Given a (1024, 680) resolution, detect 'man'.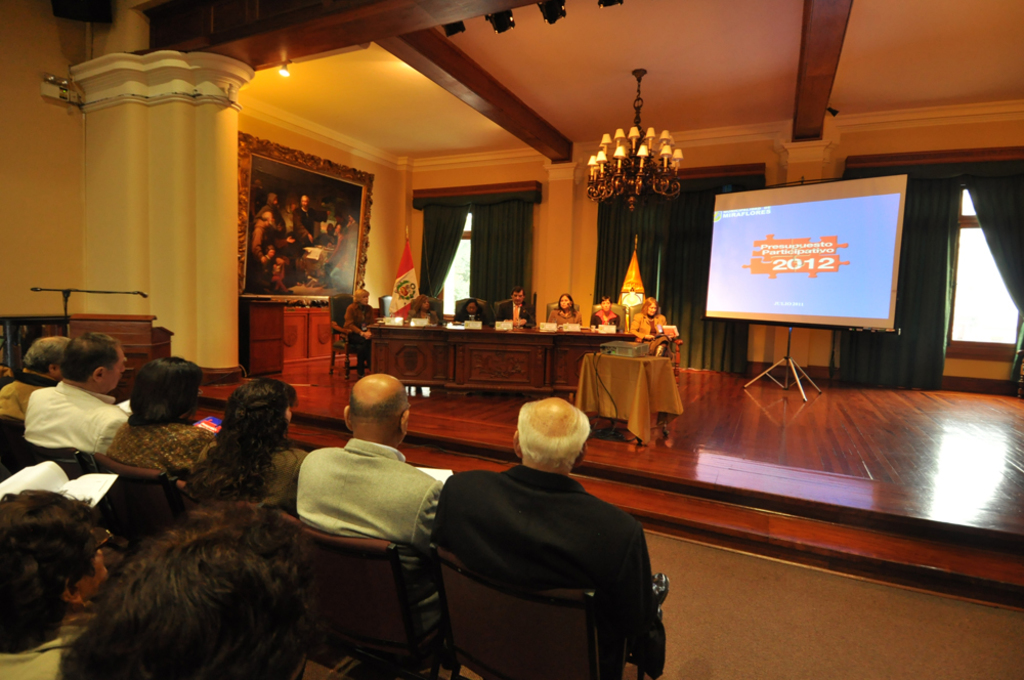
x1=0 y1=328 x2=79 y2=426.
